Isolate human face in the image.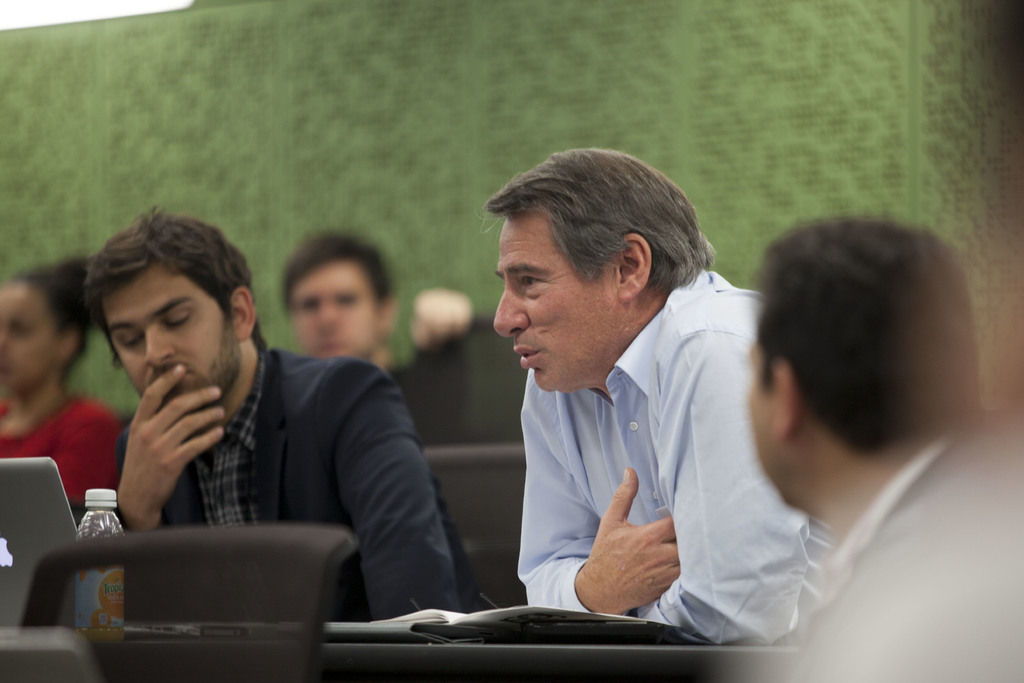
Isolated region: [left=0, top=281, right=61, bottom=404].
